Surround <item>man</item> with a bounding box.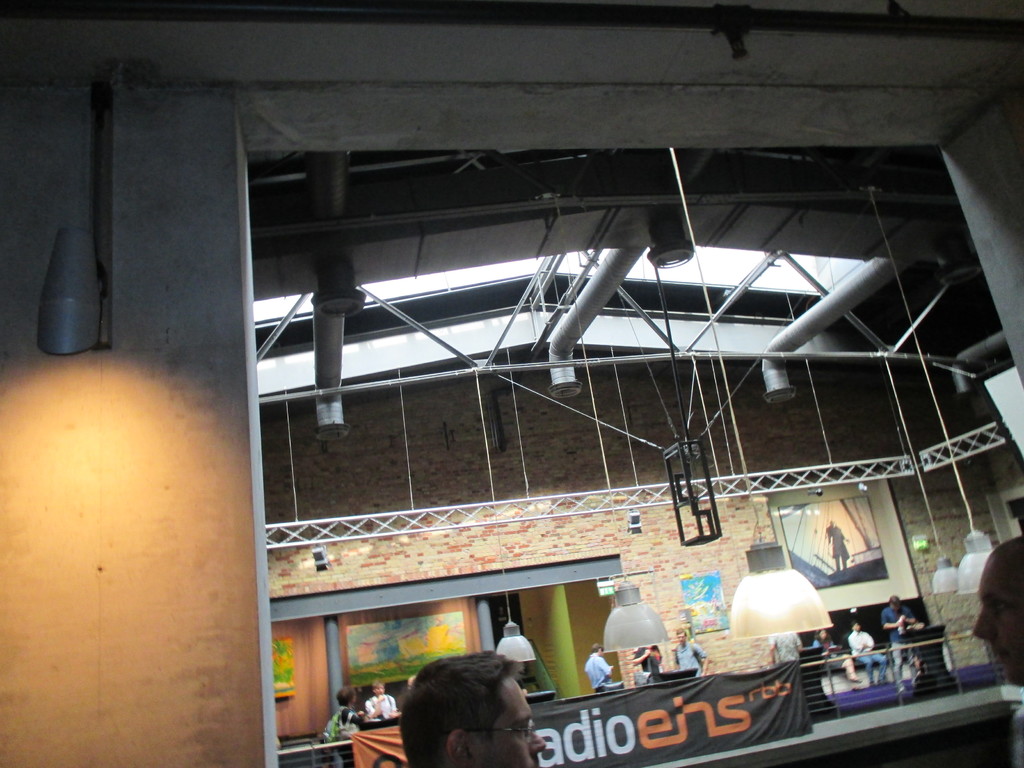
box=[882, 599, 913, 625].
